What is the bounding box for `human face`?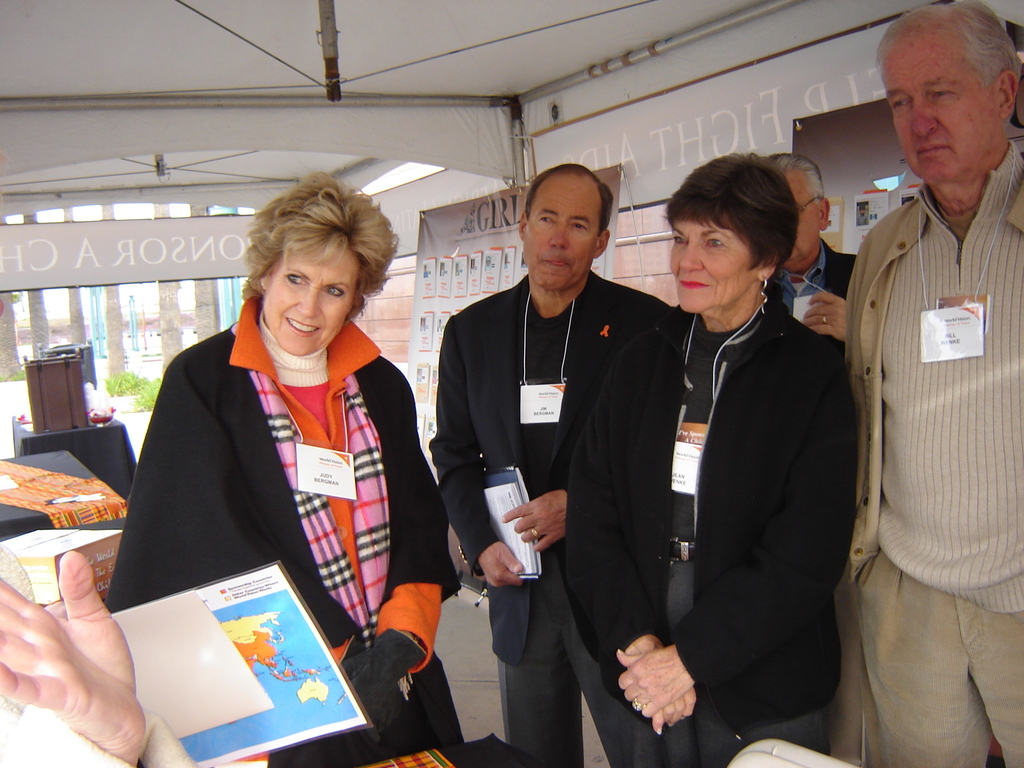
box(785, 167, 819, 266).
